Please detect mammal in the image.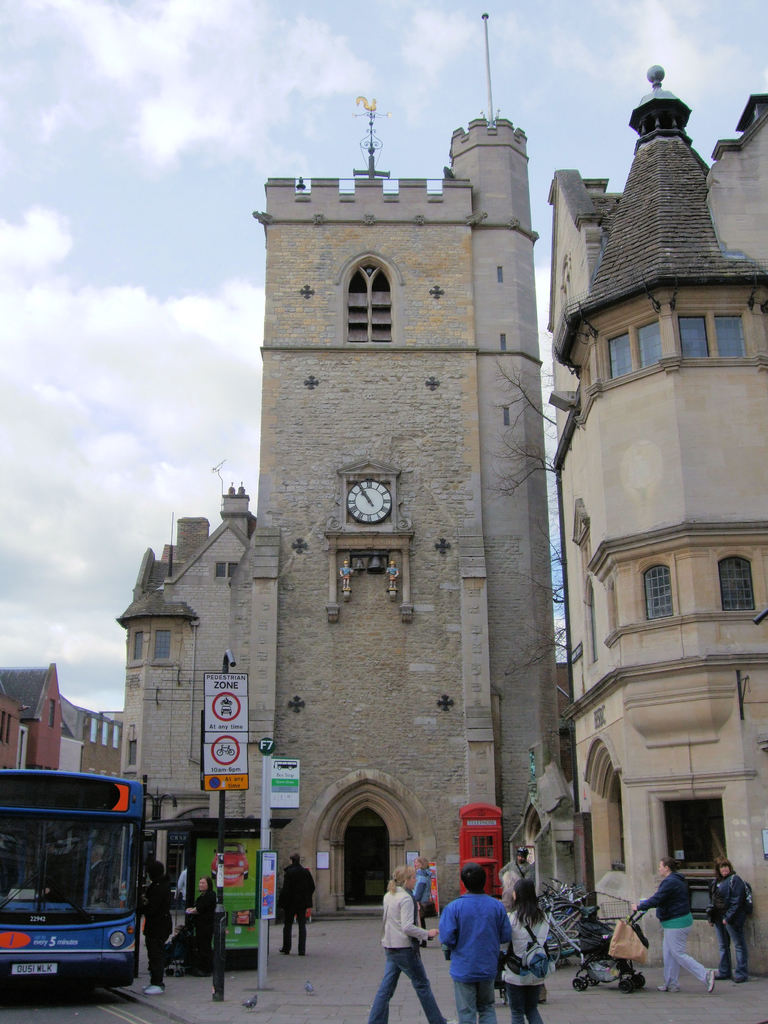
detection(446, 874, 519, 1000).
